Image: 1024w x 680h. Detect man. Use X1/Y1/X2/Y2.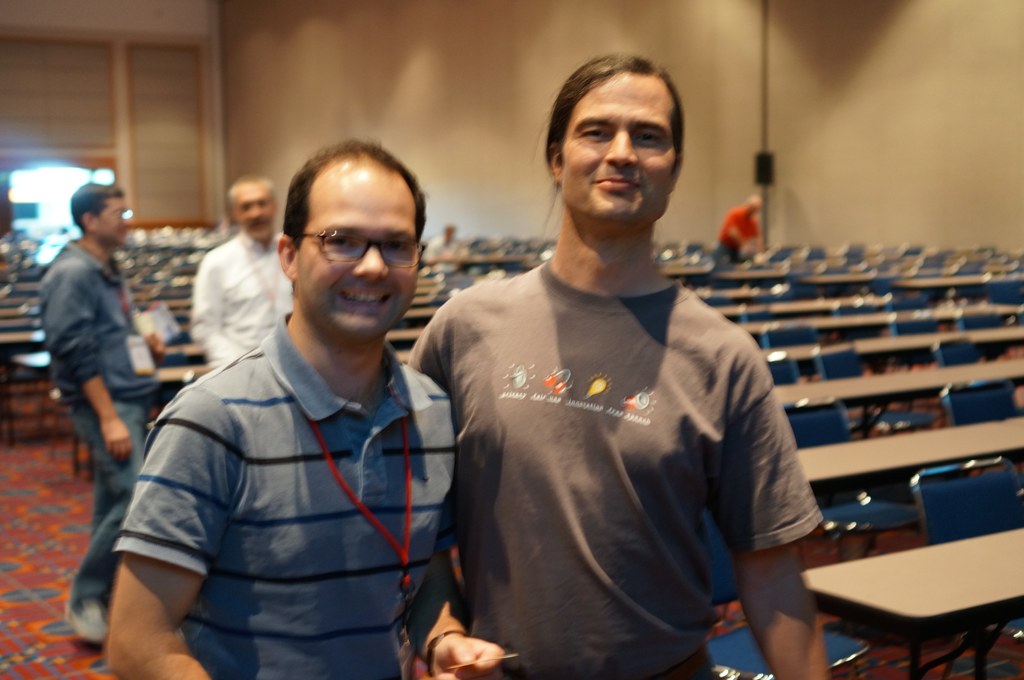
404/51/829/679.
